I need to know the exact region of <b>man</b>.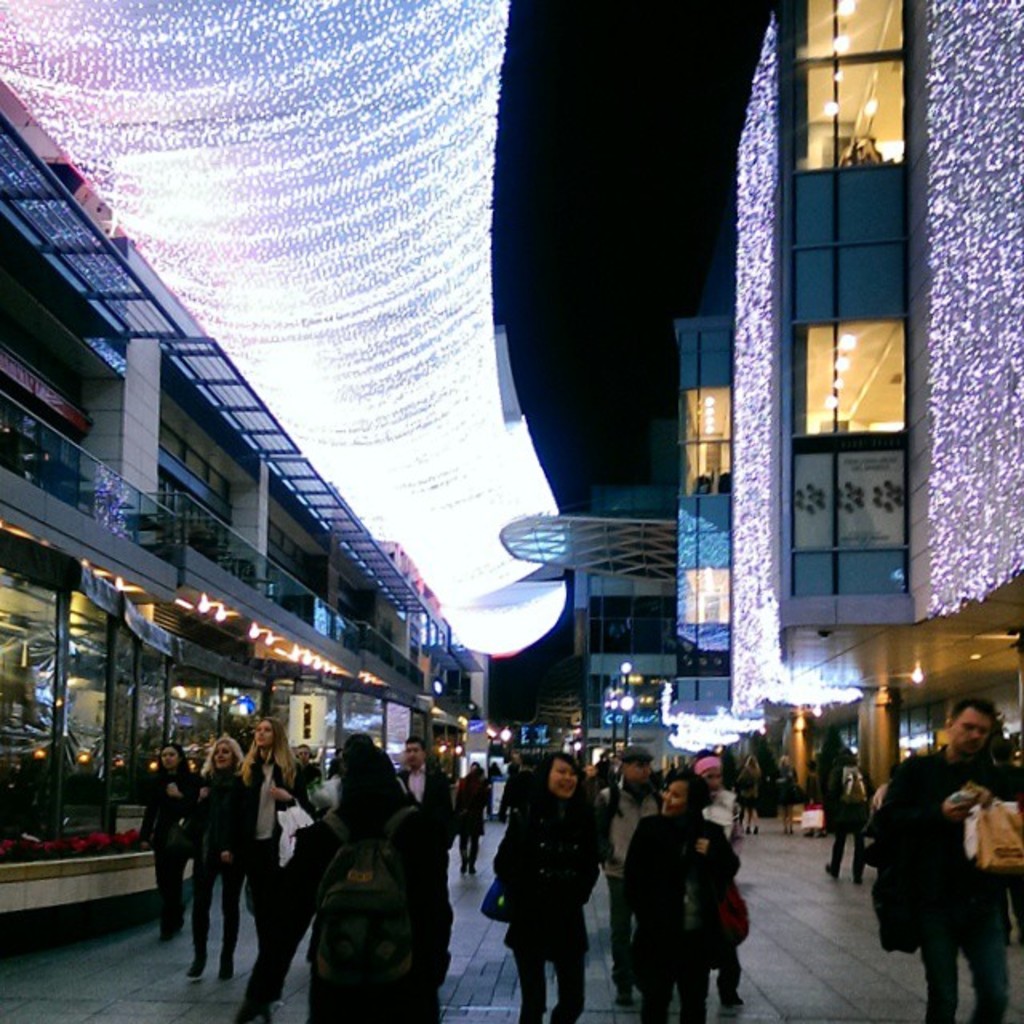
Region: 595:747:691:1000.
